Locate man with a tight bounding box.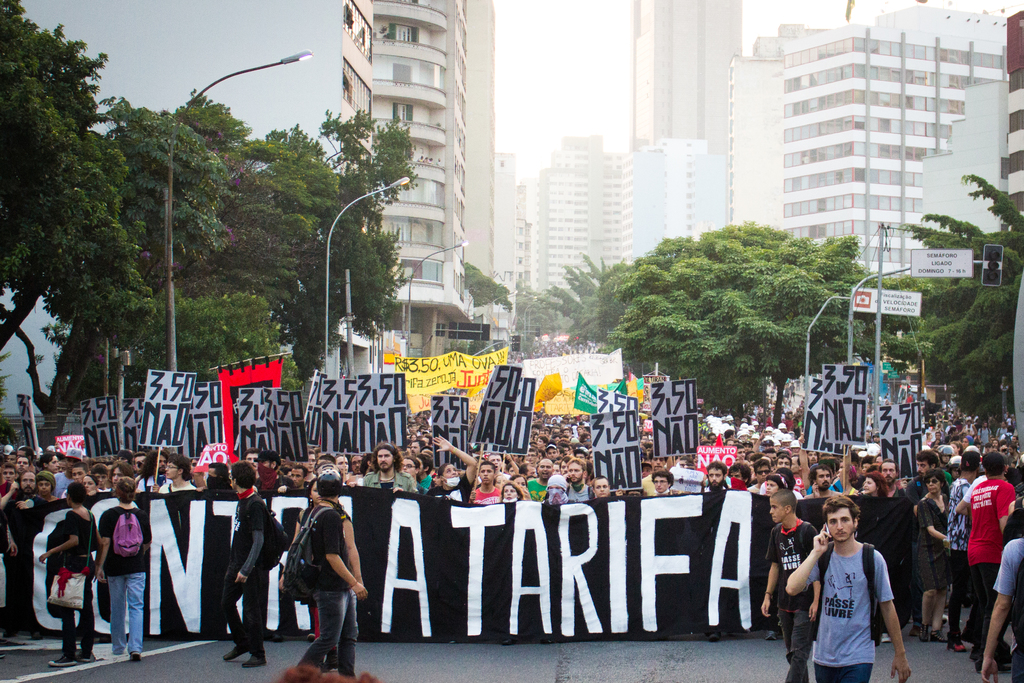
detection(220, 461, 268, 666).
